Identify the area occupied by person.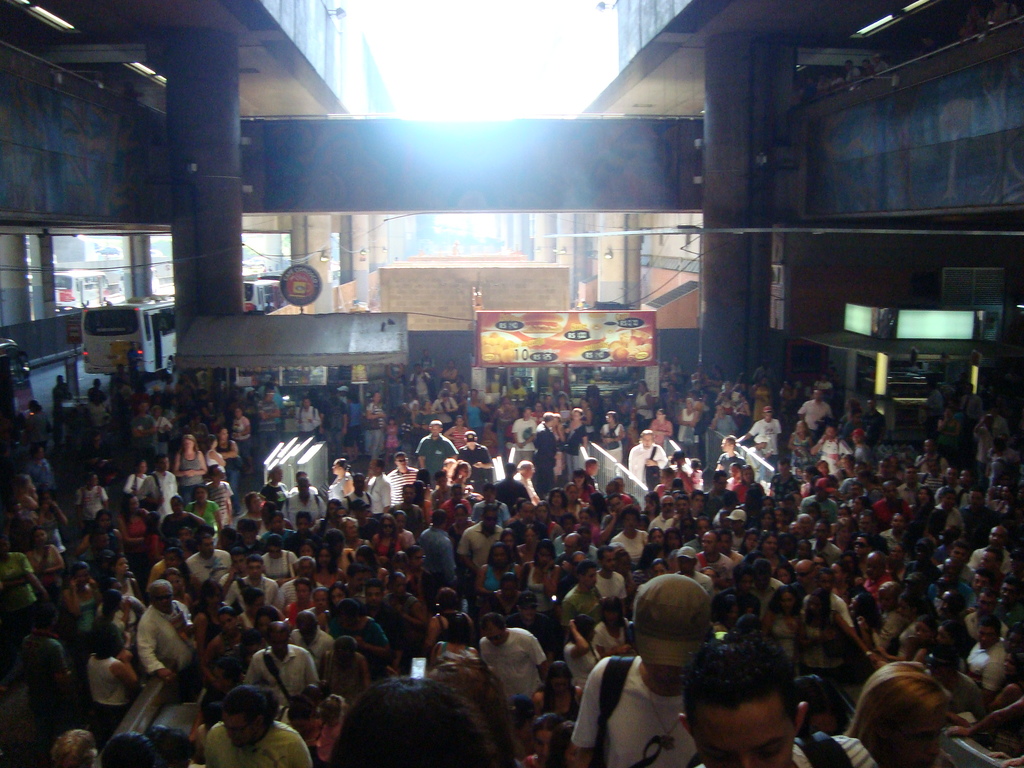
Area: 340, 561, 381, 620.
